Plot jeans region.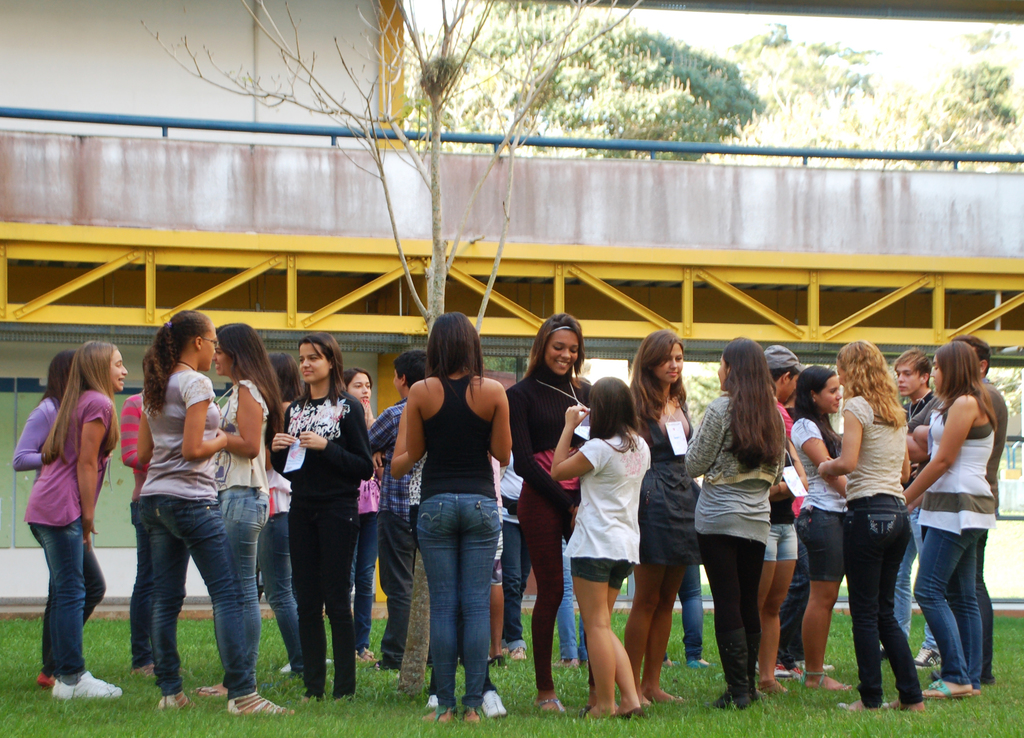
Plotted at (895, 513, 936, 652).
